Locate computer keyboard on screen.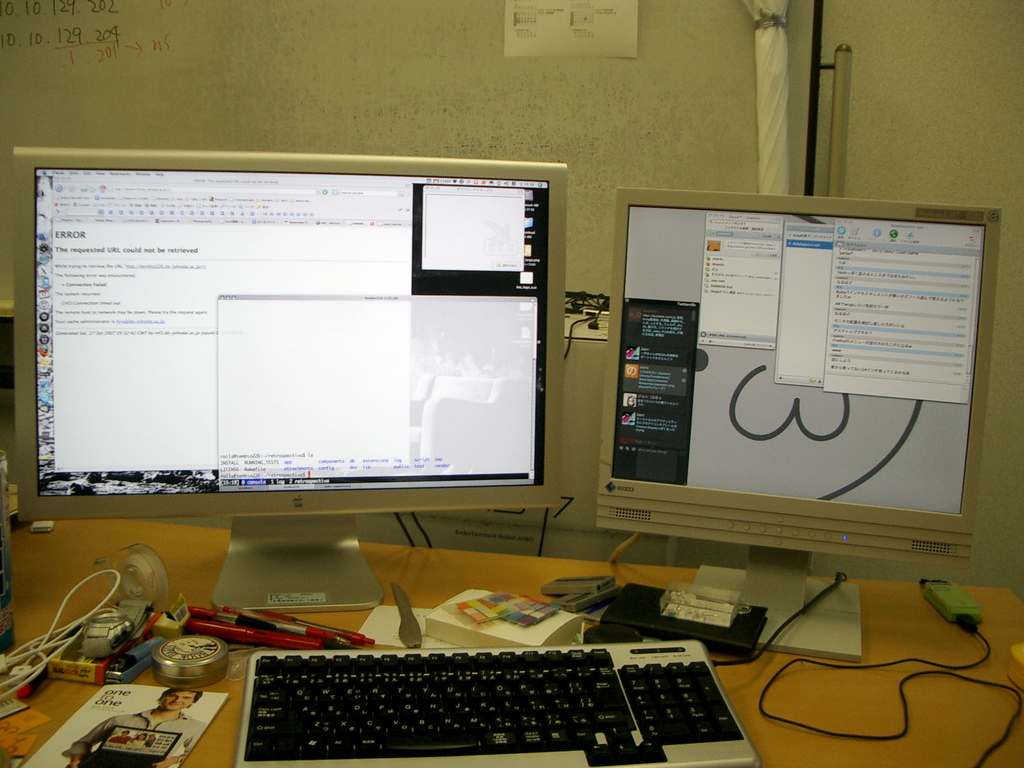
On screen at region(234, 637, 765, 767).
